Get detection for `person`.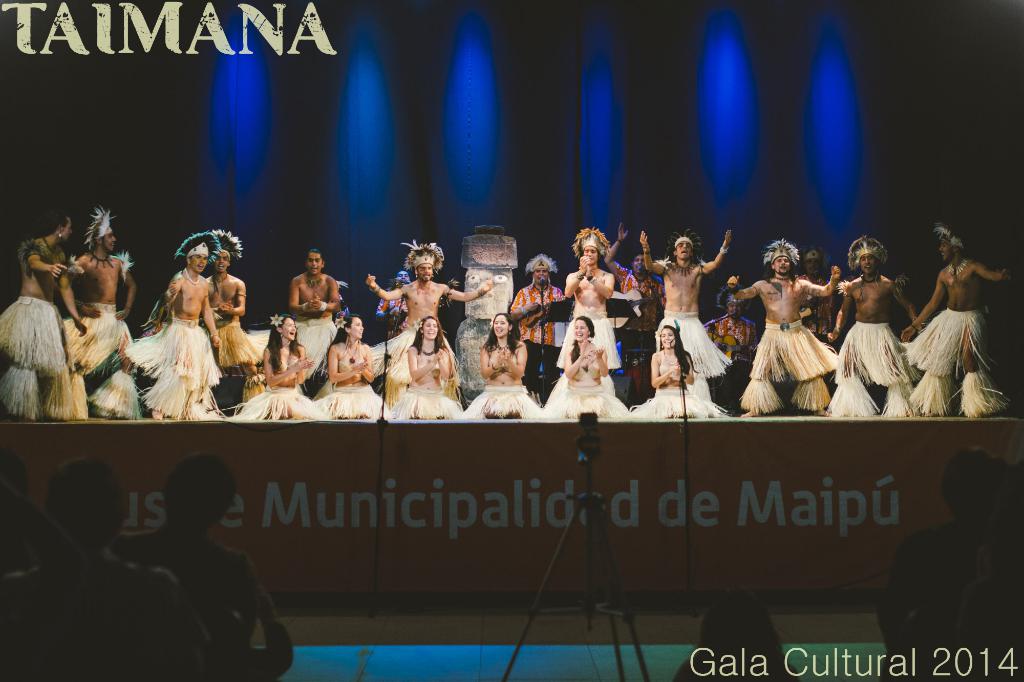
Detection: locate(797, 246, 840, 350).
